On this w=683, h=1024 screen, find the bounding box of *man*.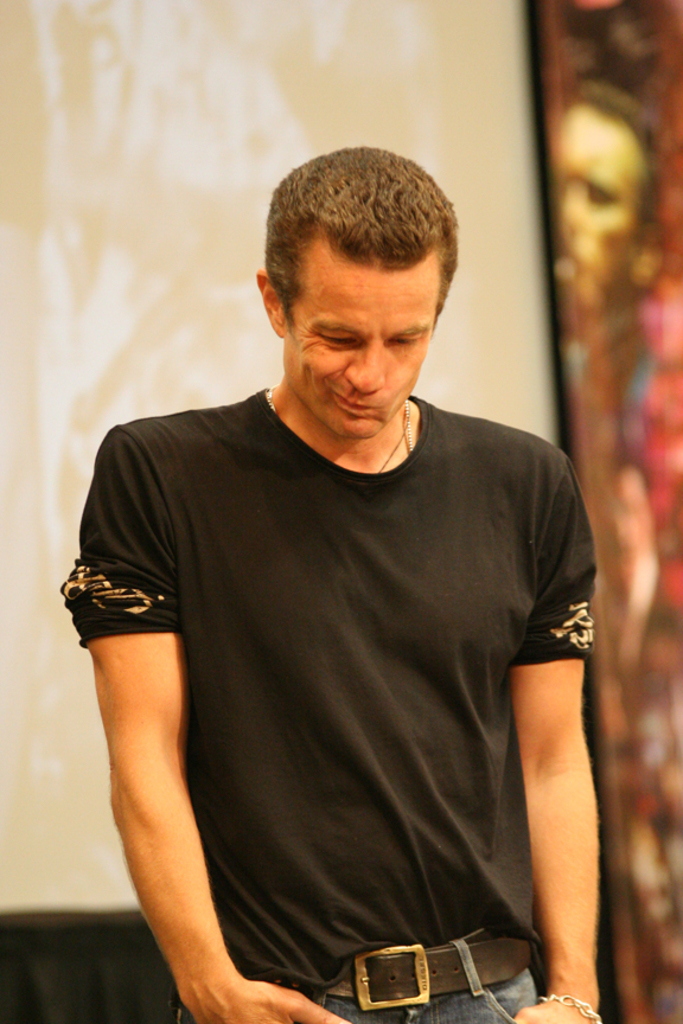
Bounding box: l=39, t=116, r=623, b=994.
